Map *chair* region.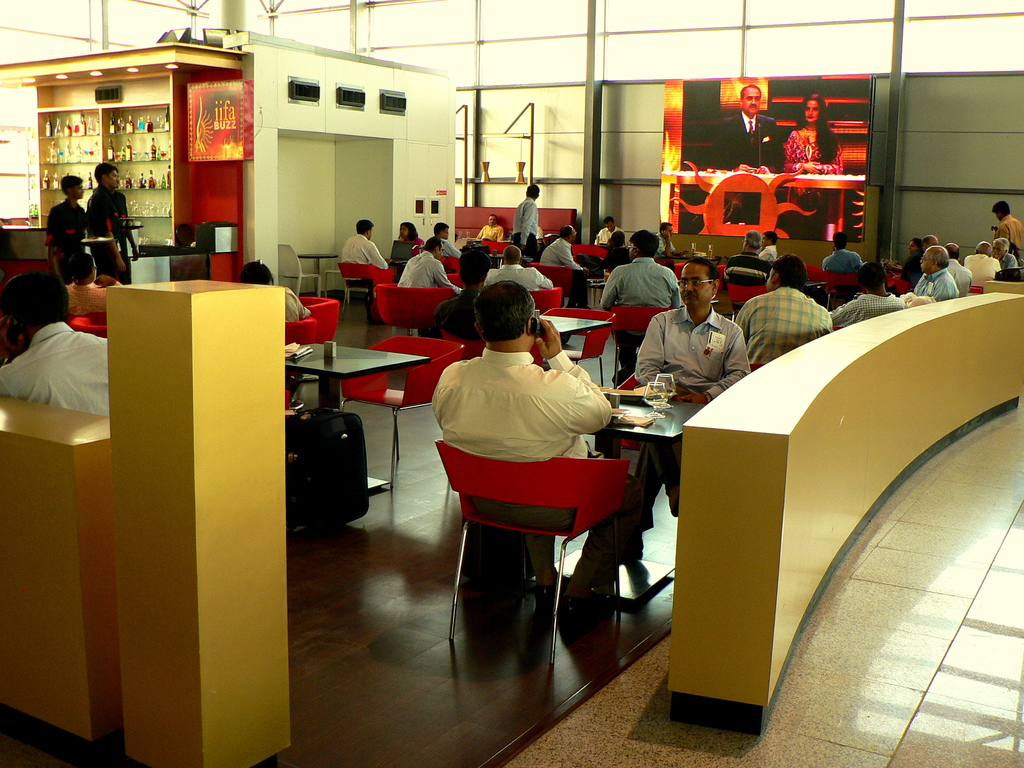
Mapped to (321, 264, 351, 300).
